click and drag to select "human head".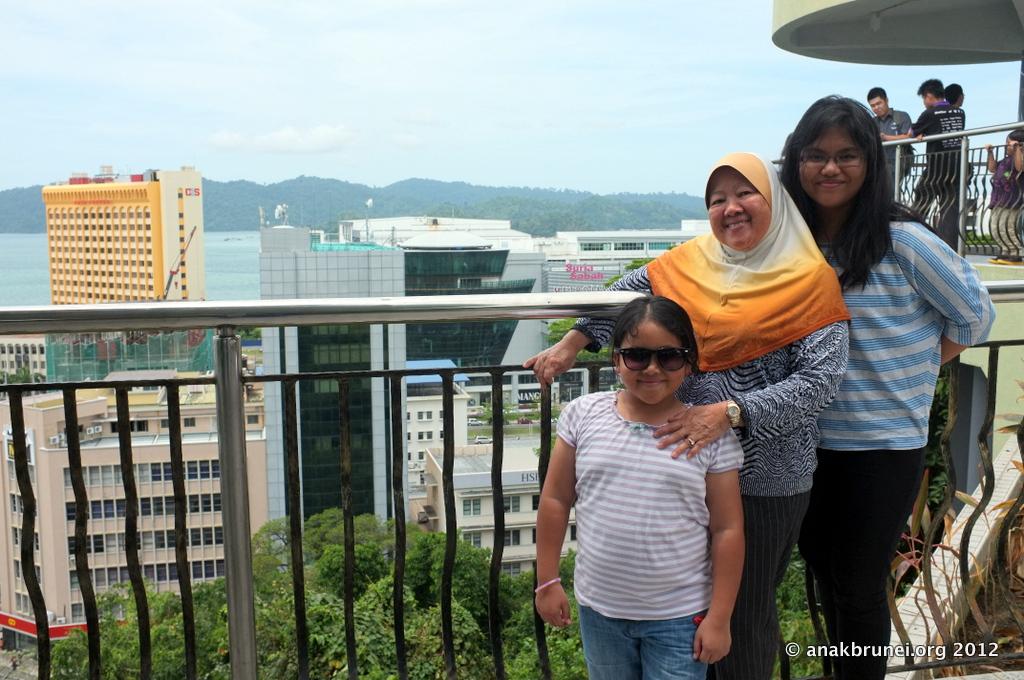
Selection: 607,293,693,412.
